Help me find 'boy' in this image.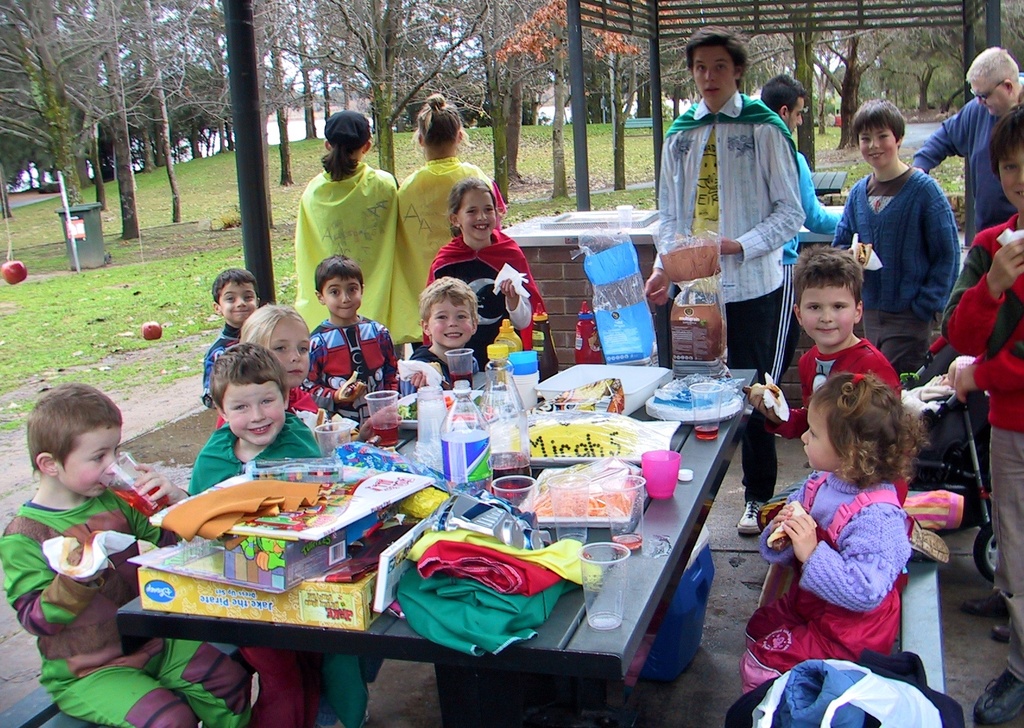
Found it: region(836, 95, 958, 382).
